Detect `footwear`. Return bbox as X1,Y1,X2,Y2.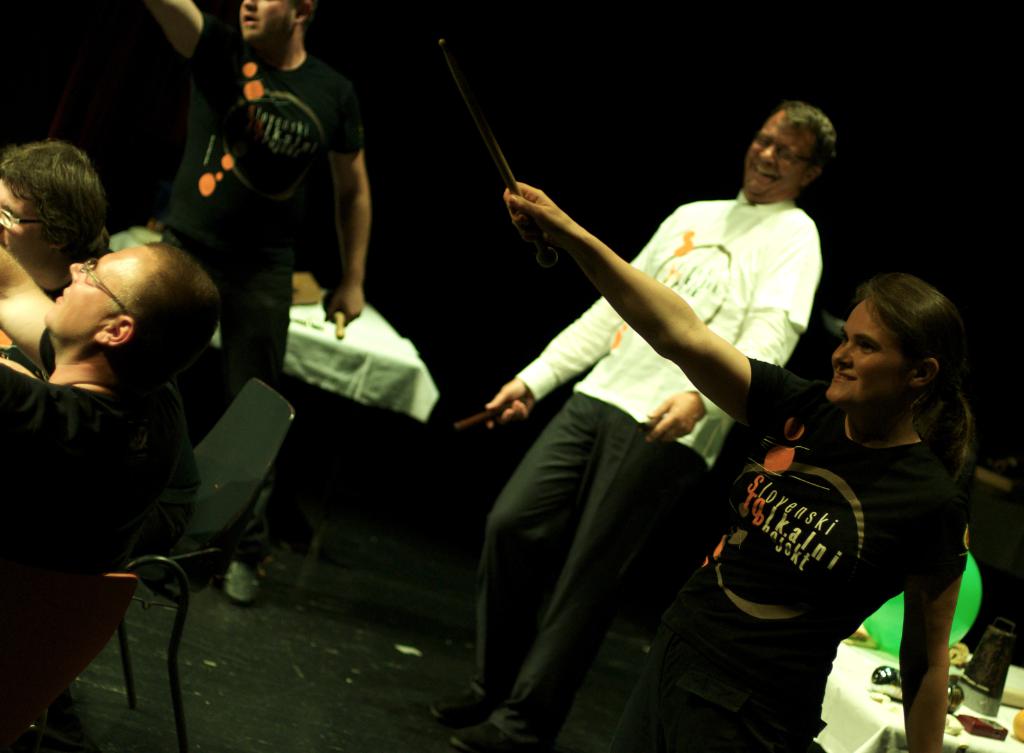
429,678,488,721.
